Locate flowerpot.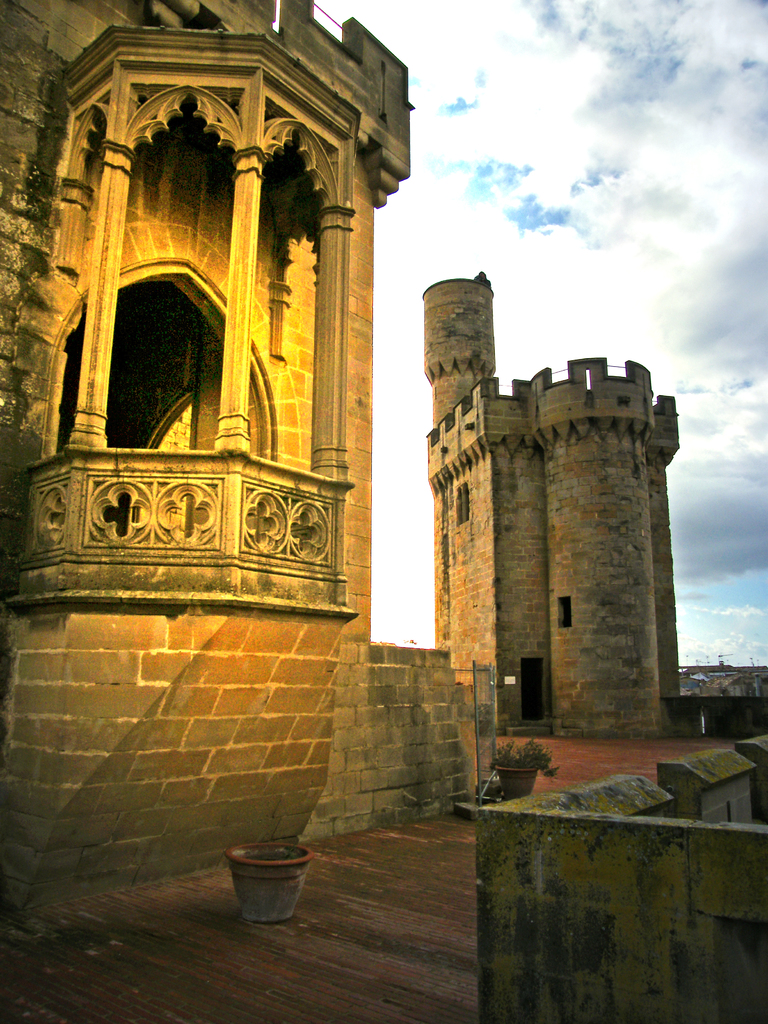
Bounding box: x1=488, y1=764, x2=551, y2=798.
